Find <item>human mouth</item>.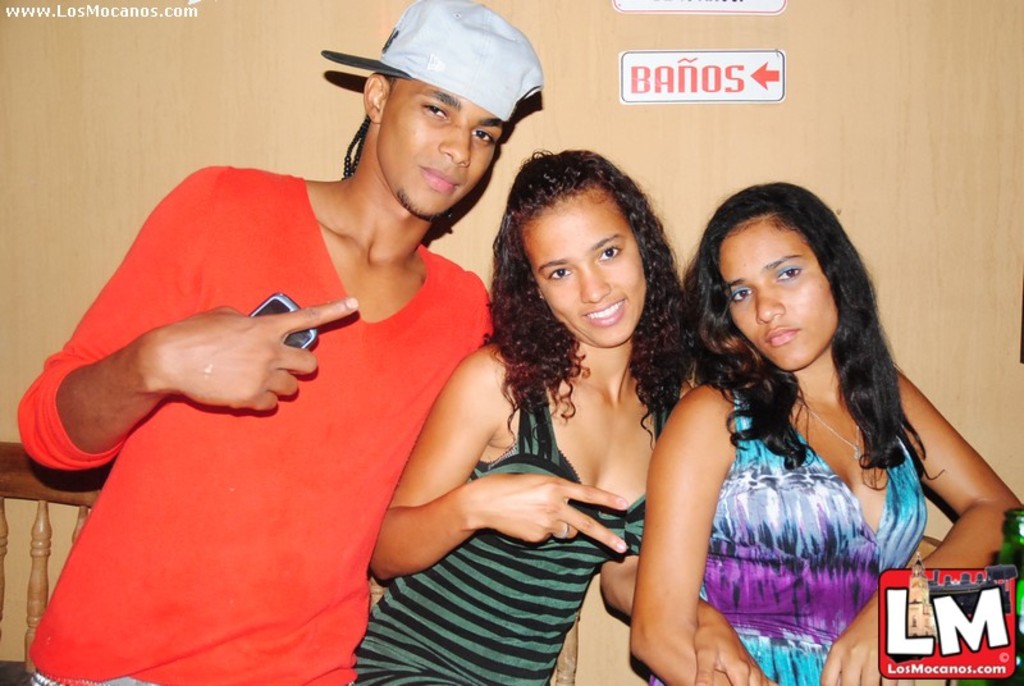
locate(580, 299, 626, 328).
